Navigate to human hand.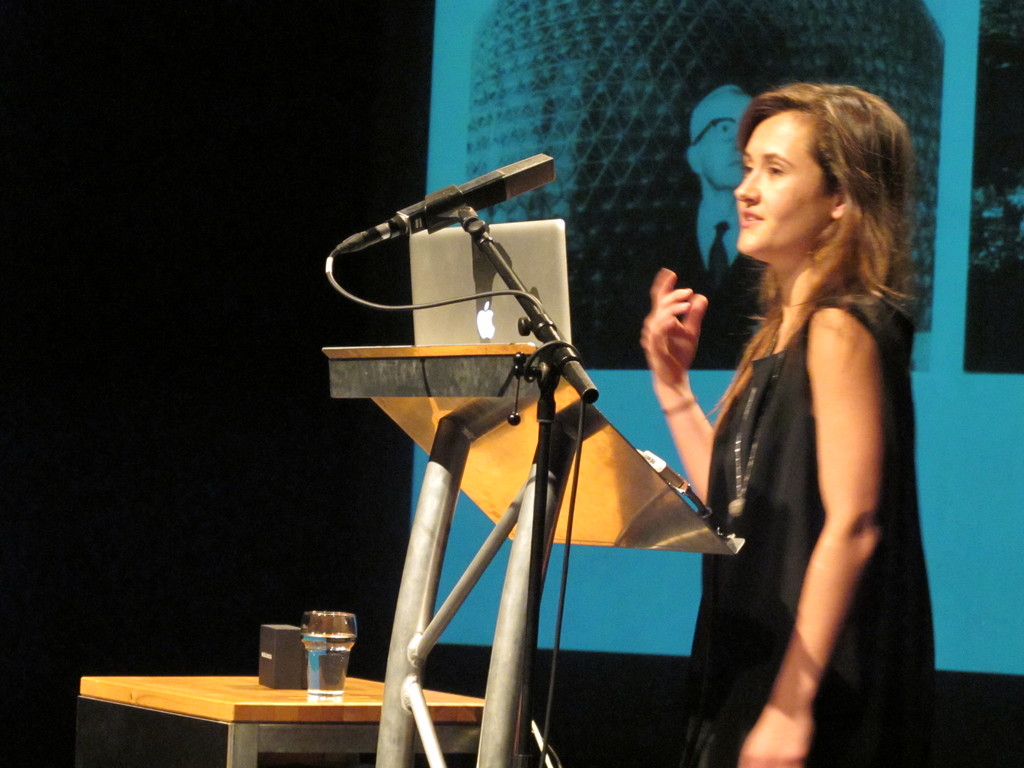
Navigation target: pyautogui.locateOnScreen(738, 705, 813, 767).
